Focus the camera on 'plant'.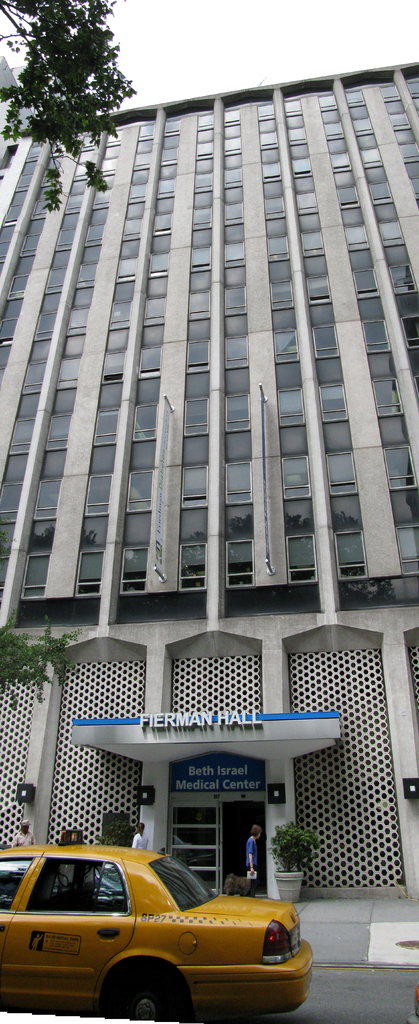
Focus region: (left=276, top=809, right=321, bottom=876).
